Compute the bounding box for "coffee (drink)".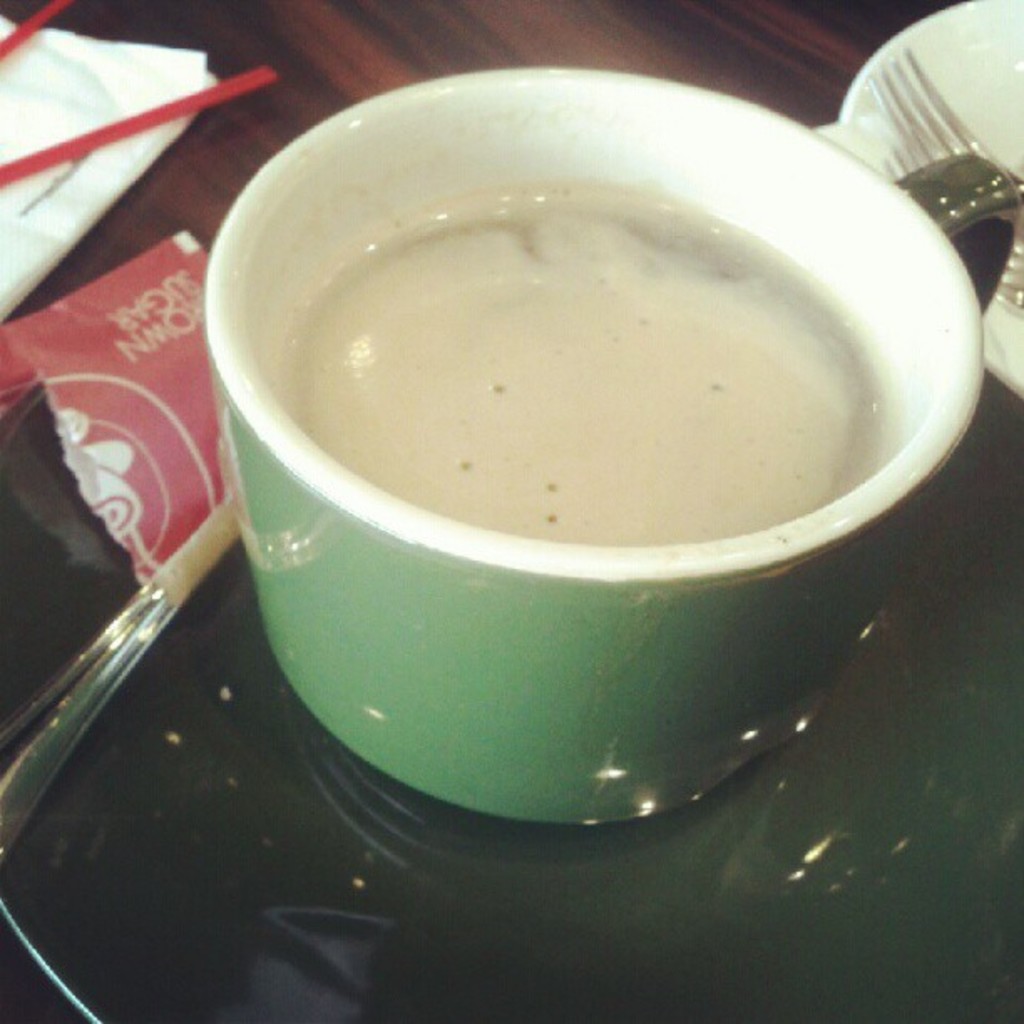
BBox(288, 194, 878, 545).
